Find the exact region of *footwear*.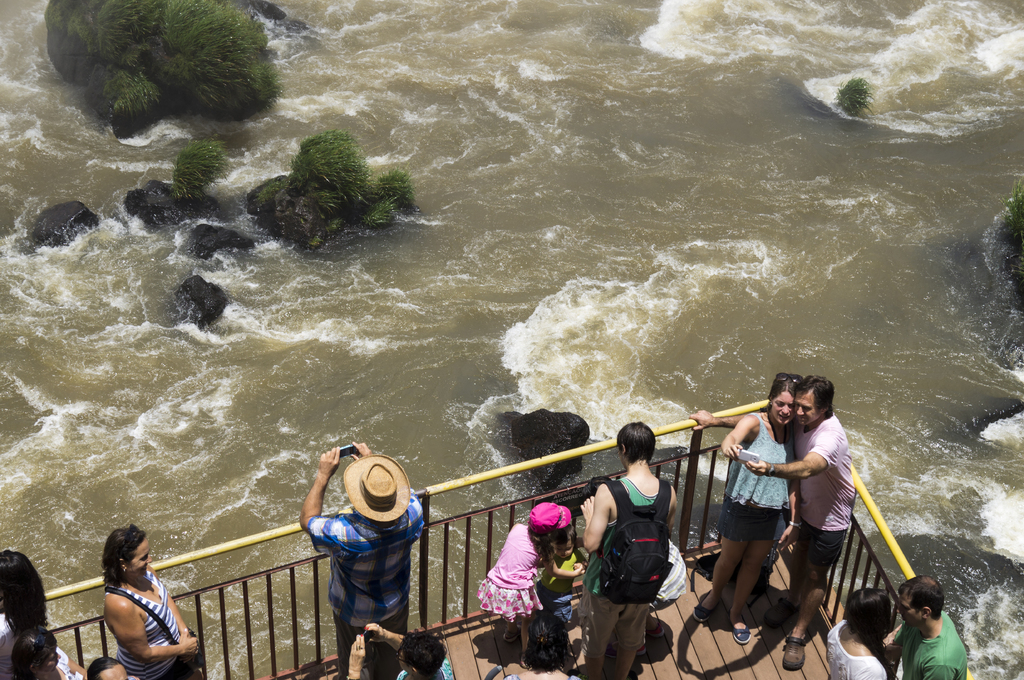
Exact region: x1=762 y1=592 x2=803 y2=632.
